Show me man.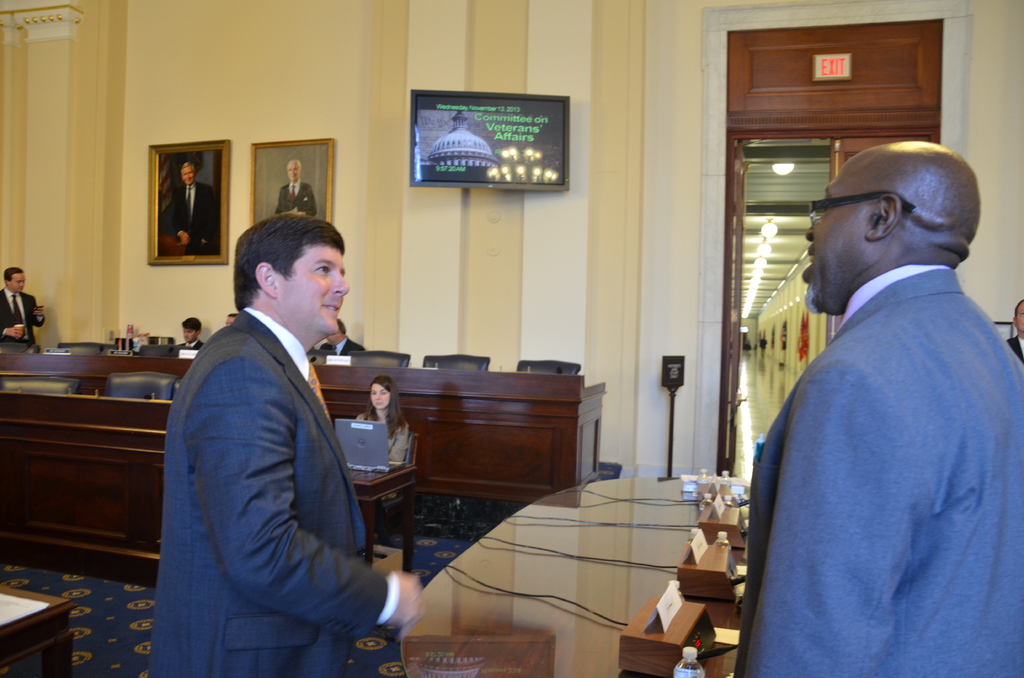
man is here: crop(320, 316, 367, 361).
